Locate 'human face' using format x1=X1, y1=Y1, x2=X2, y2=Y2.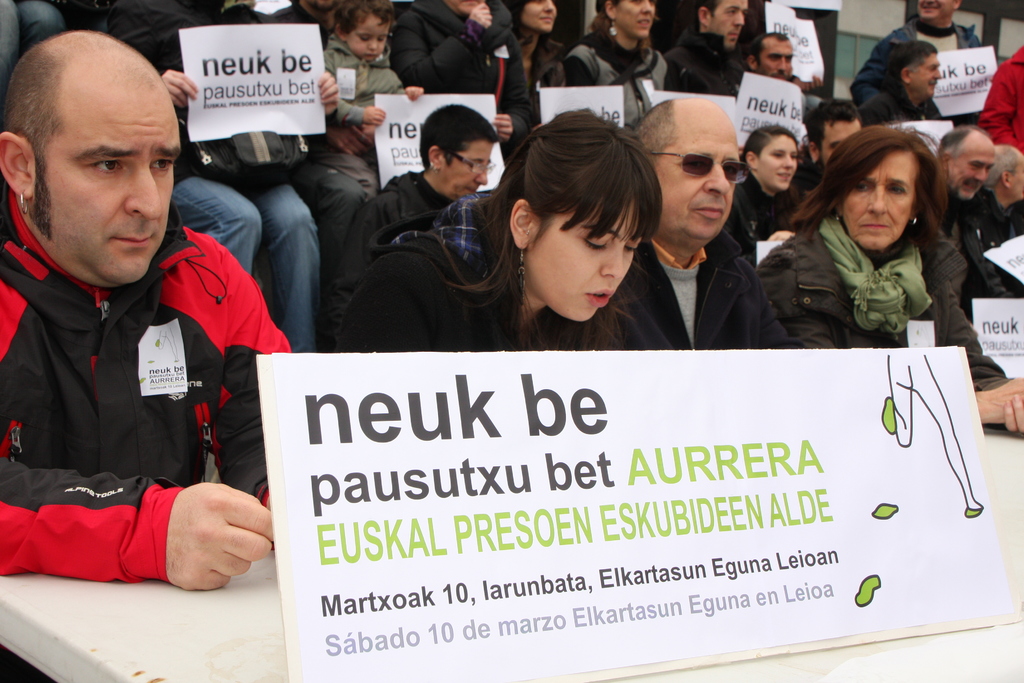
x1=713, y1=4, x2=755, y2=40.
